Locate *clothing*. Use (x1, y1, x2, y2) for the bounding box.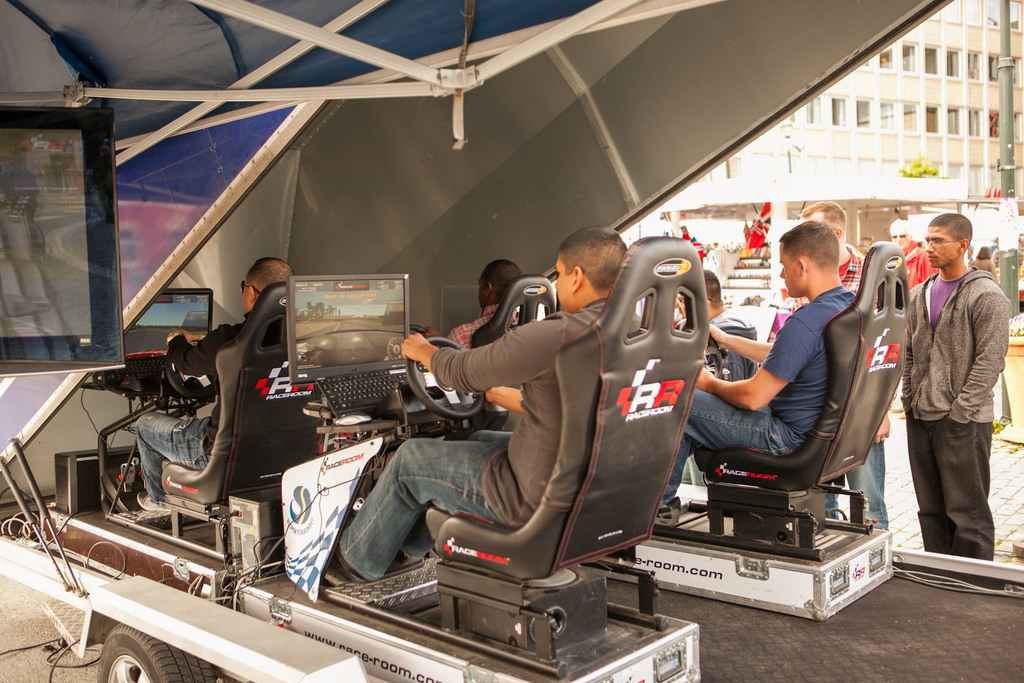
(899, 269, 1016, 555).
